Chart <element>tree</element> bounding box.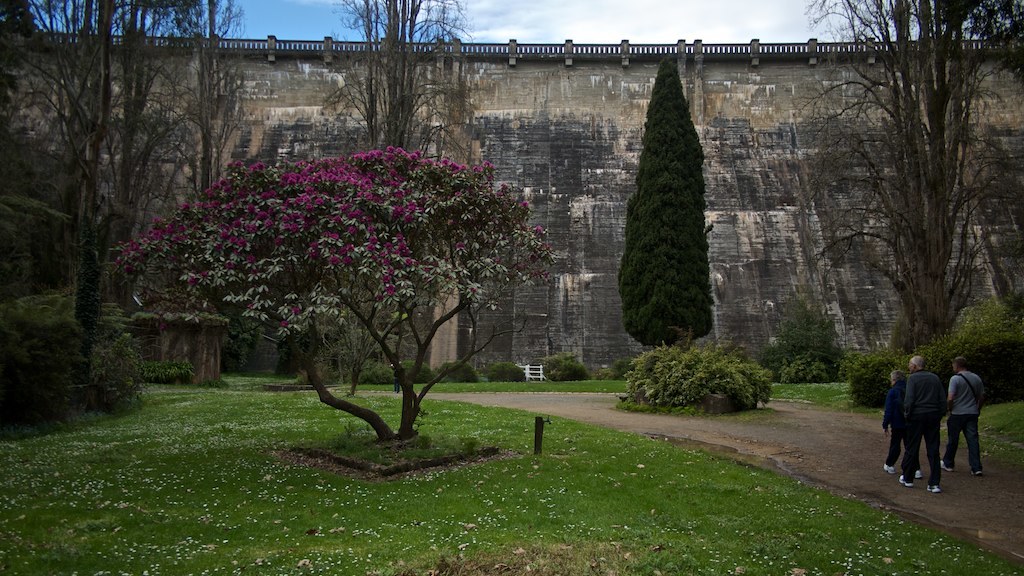
Charted: box(326, 0, 460, 166).
